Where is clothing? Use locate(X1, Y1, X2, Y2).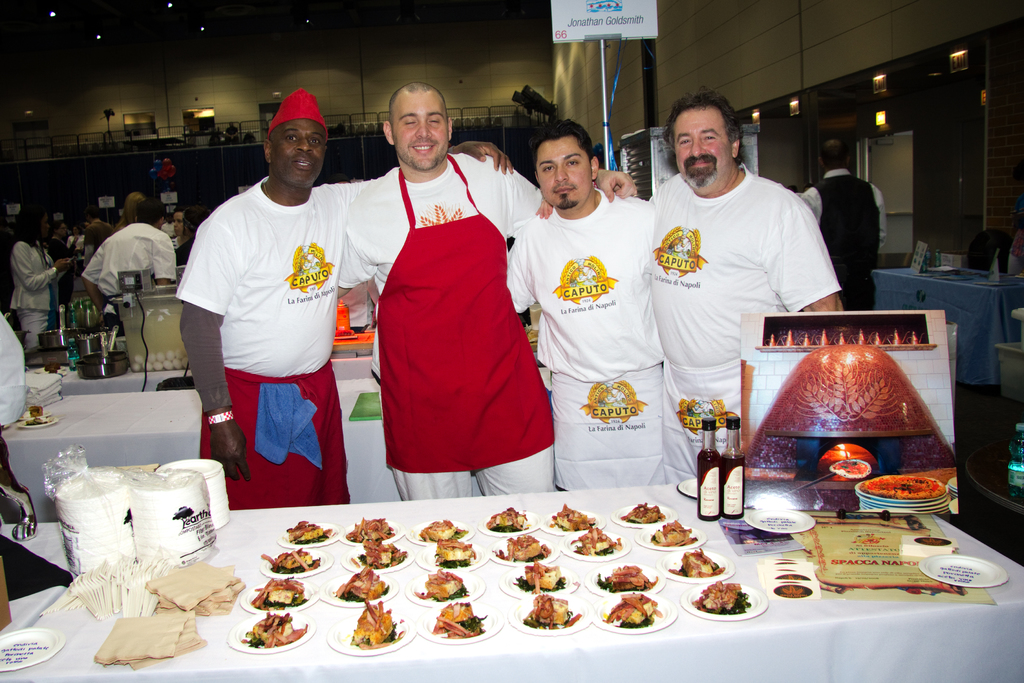
locate(801, 168, 893, 313).
